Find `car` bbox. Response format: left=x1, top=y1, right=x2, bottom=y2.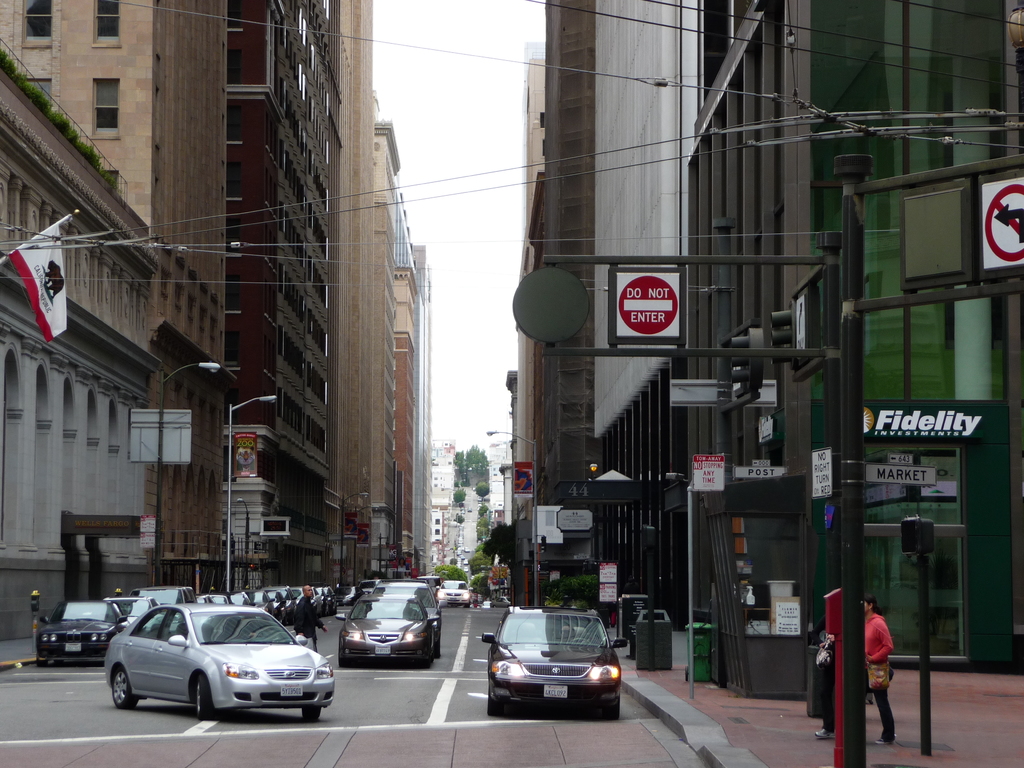
left=103, top=601, right=338, bottom=720.
